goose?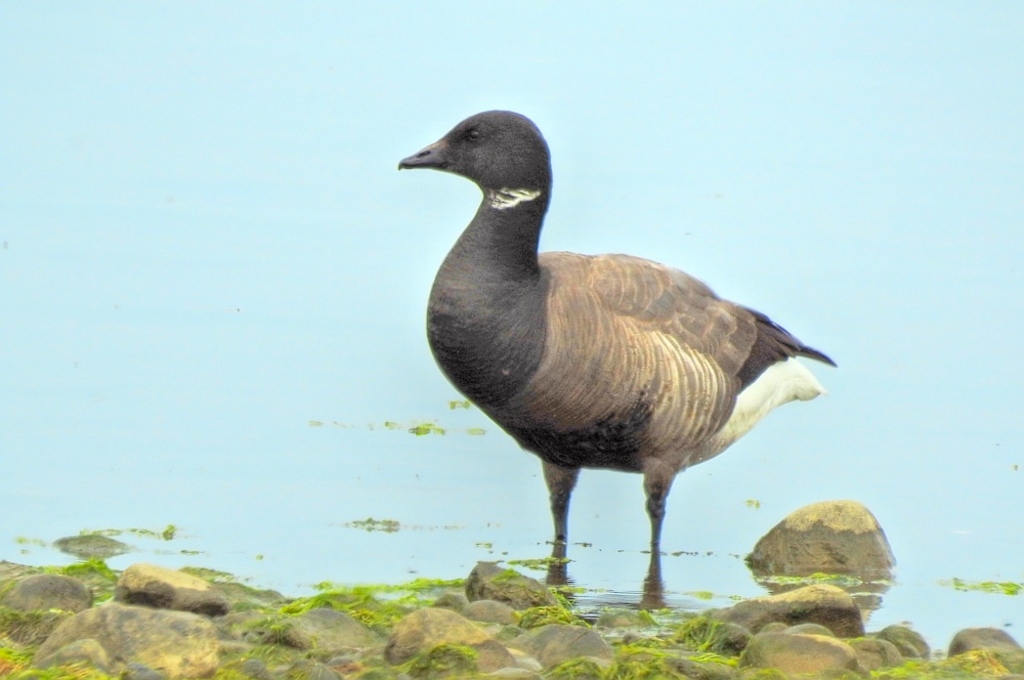
x1=402, y1=100, x2=843, y2=614
